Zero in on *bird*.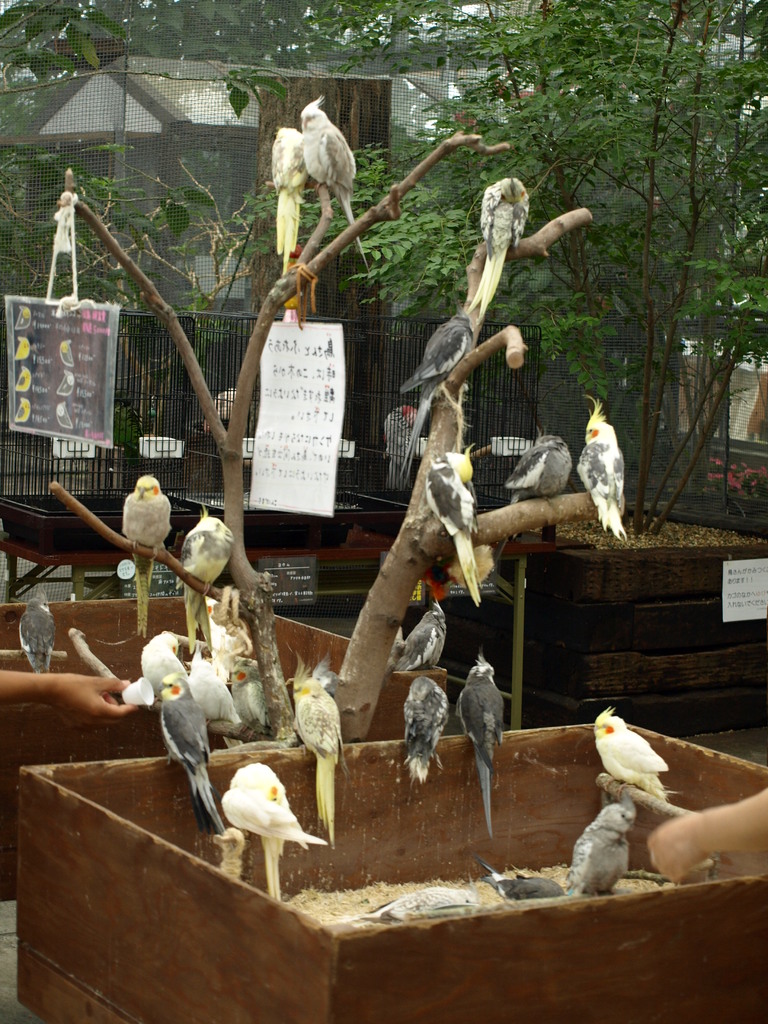
Zeroed in: l=478, t=858, r=570, b=903.
